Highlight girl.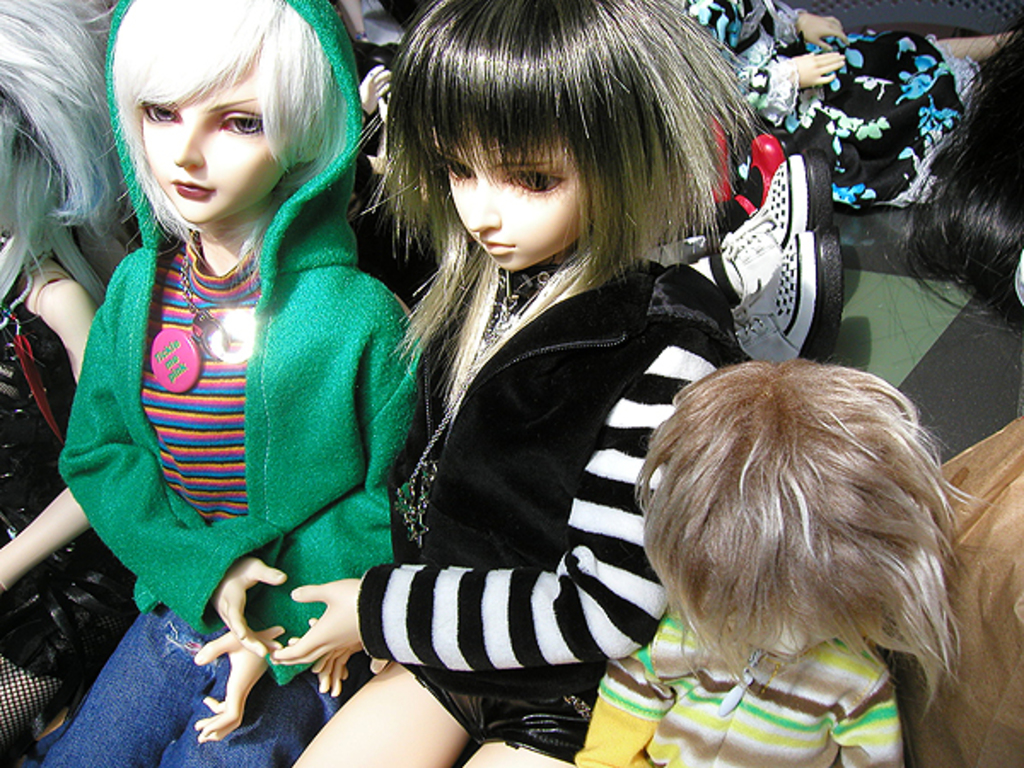
Highlighted region: 36/0/432/766.
